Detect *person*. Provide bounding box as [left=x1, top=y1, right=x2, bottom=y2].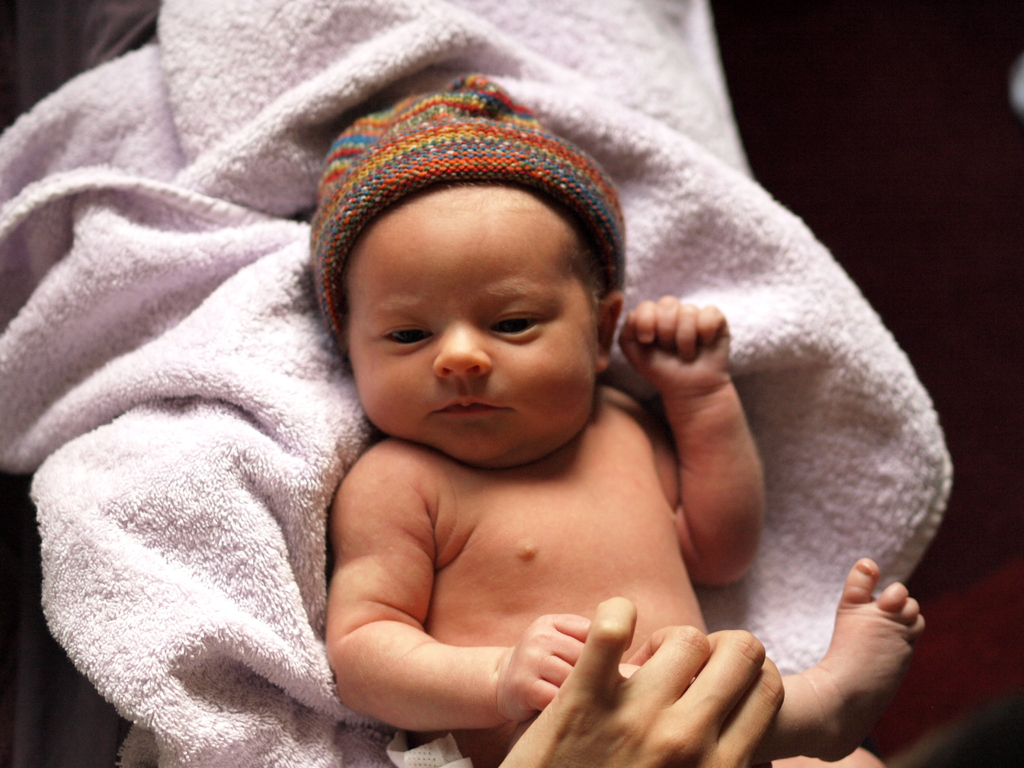
[left=502, top=598, right=789, bottom=767].
